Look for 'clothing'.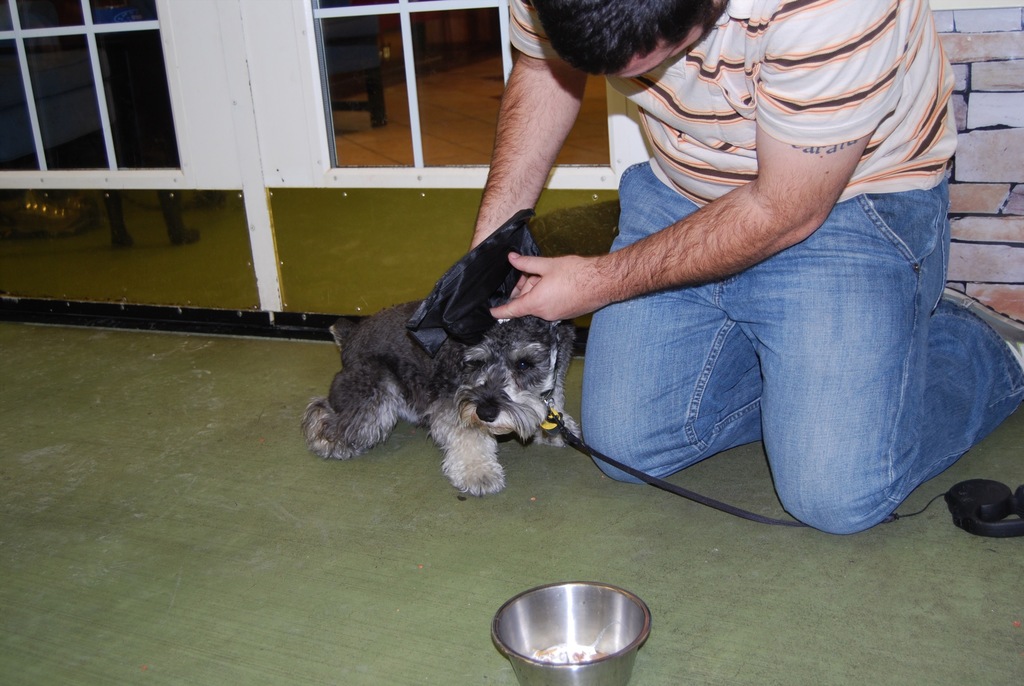
Found: <box>442,0,1002,527</box>.
